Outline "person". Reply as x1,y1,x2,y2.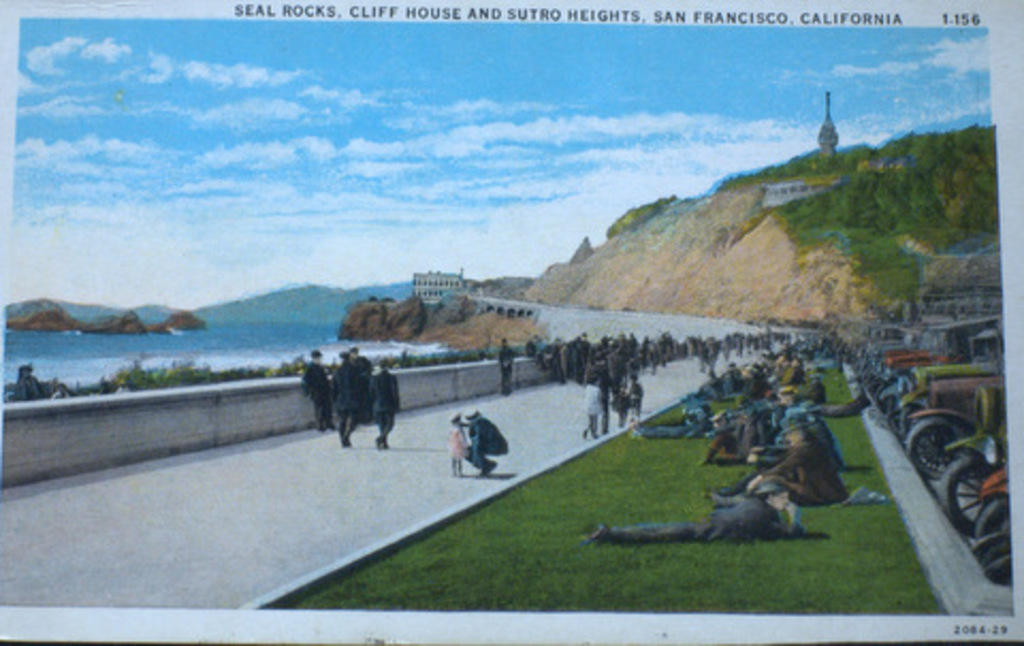
499,339,516,399.
